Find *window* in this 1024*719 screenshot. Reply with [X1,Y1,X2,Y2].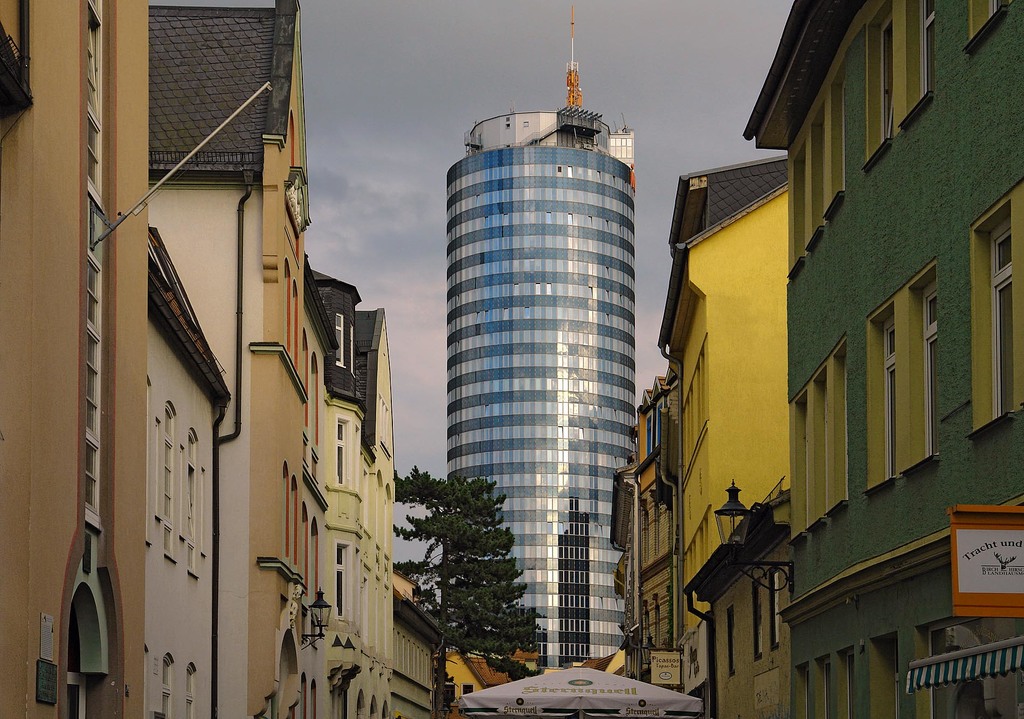
[752,581,762,669].
